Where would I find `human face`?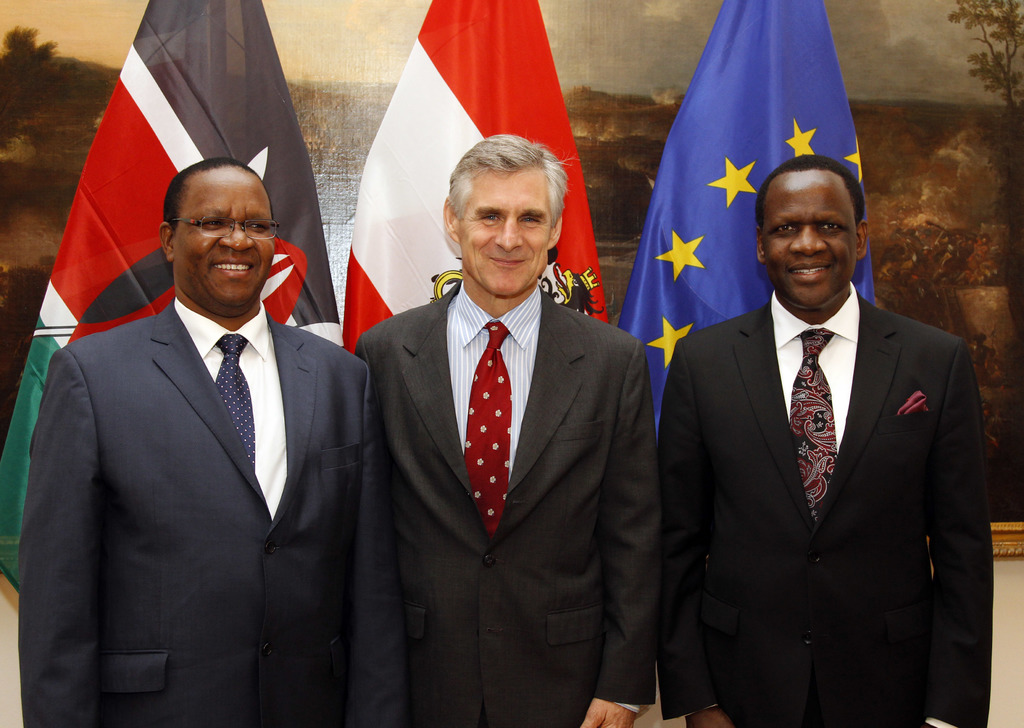
At l=763, t=168, r=856, b=307.
